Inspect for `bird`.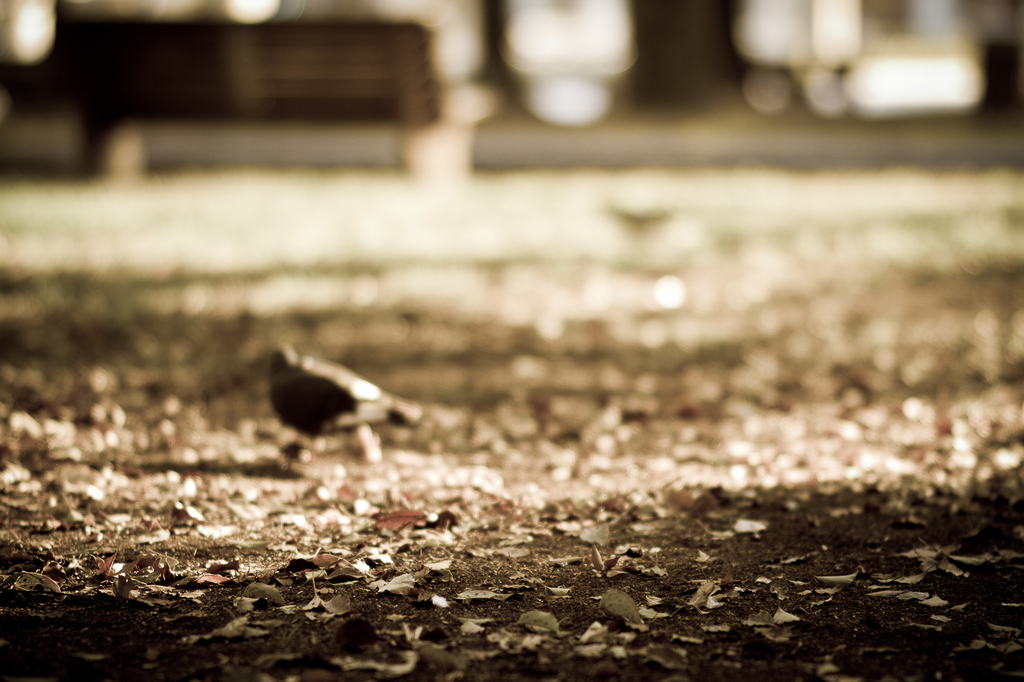
Inspection: l=255, t=339, r=441, b=449.
